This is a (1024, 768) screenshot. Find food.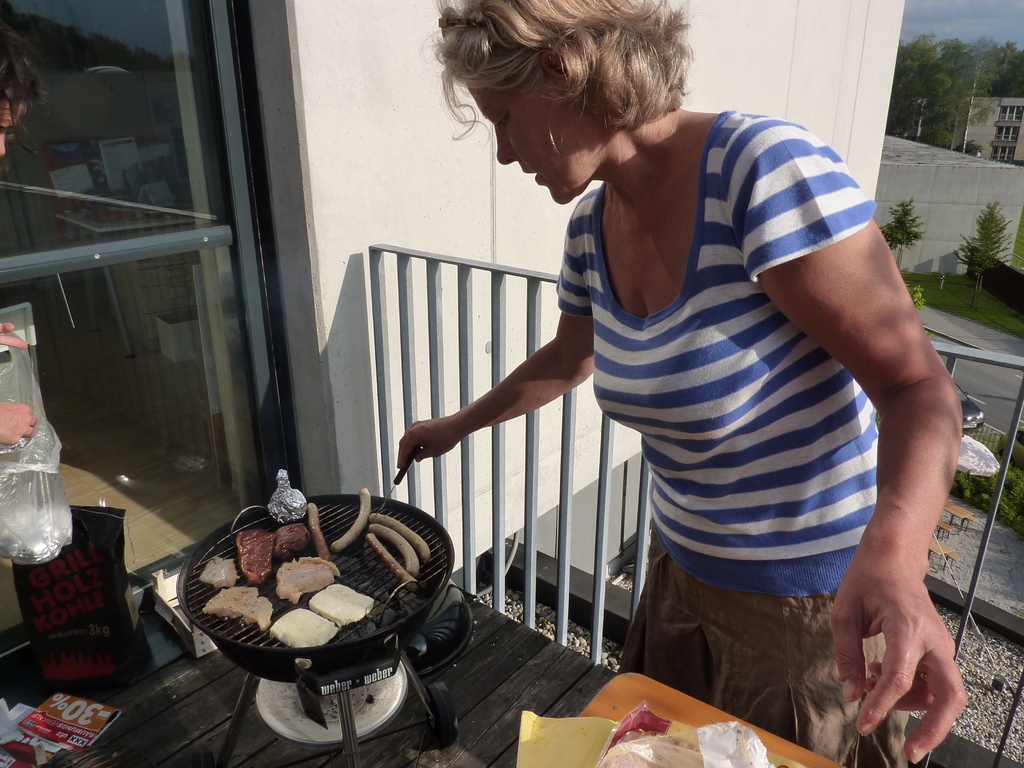
Bounding box: BBox(202, 586, 273, 627).
